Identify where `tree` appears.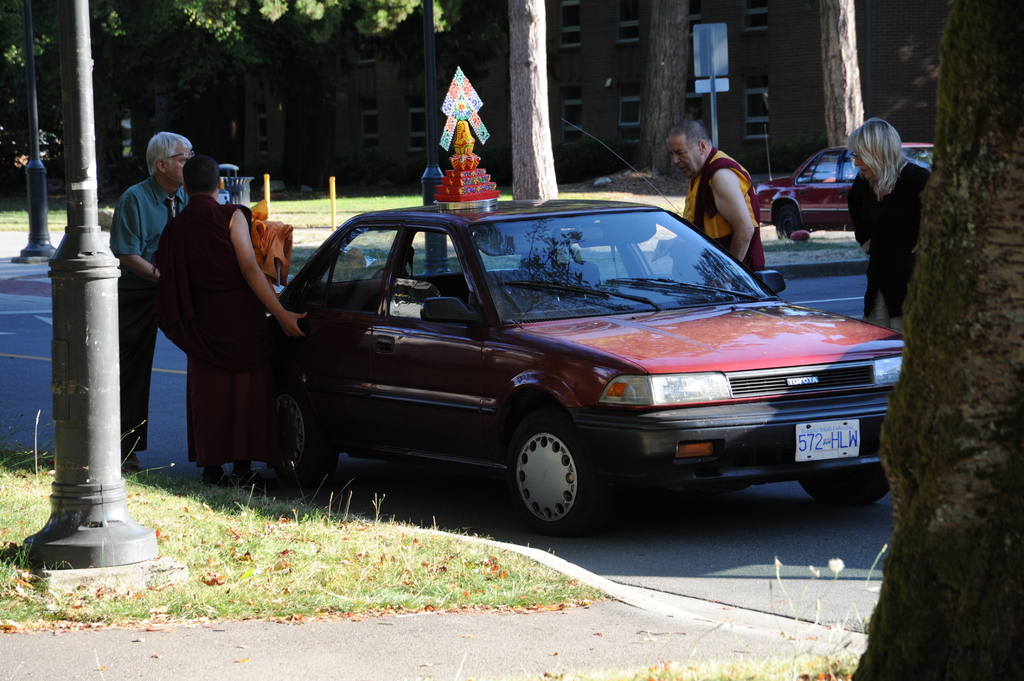
Appears at locate(641, 0, 695, 172).
